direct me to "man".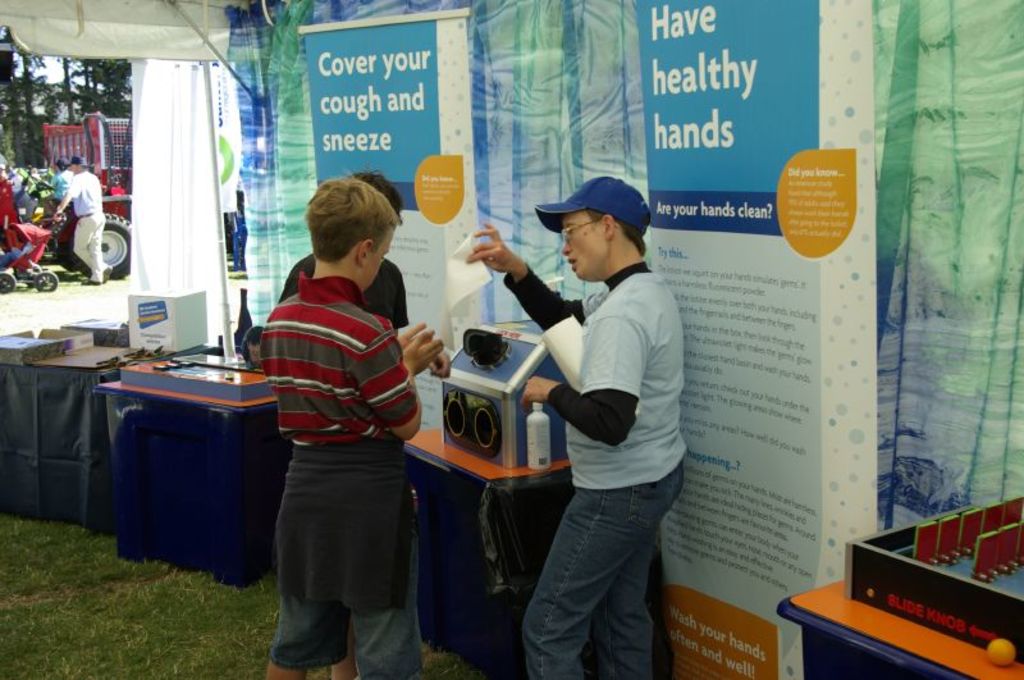
Direction: (left=55, top=158, right=113, bottom=283).
